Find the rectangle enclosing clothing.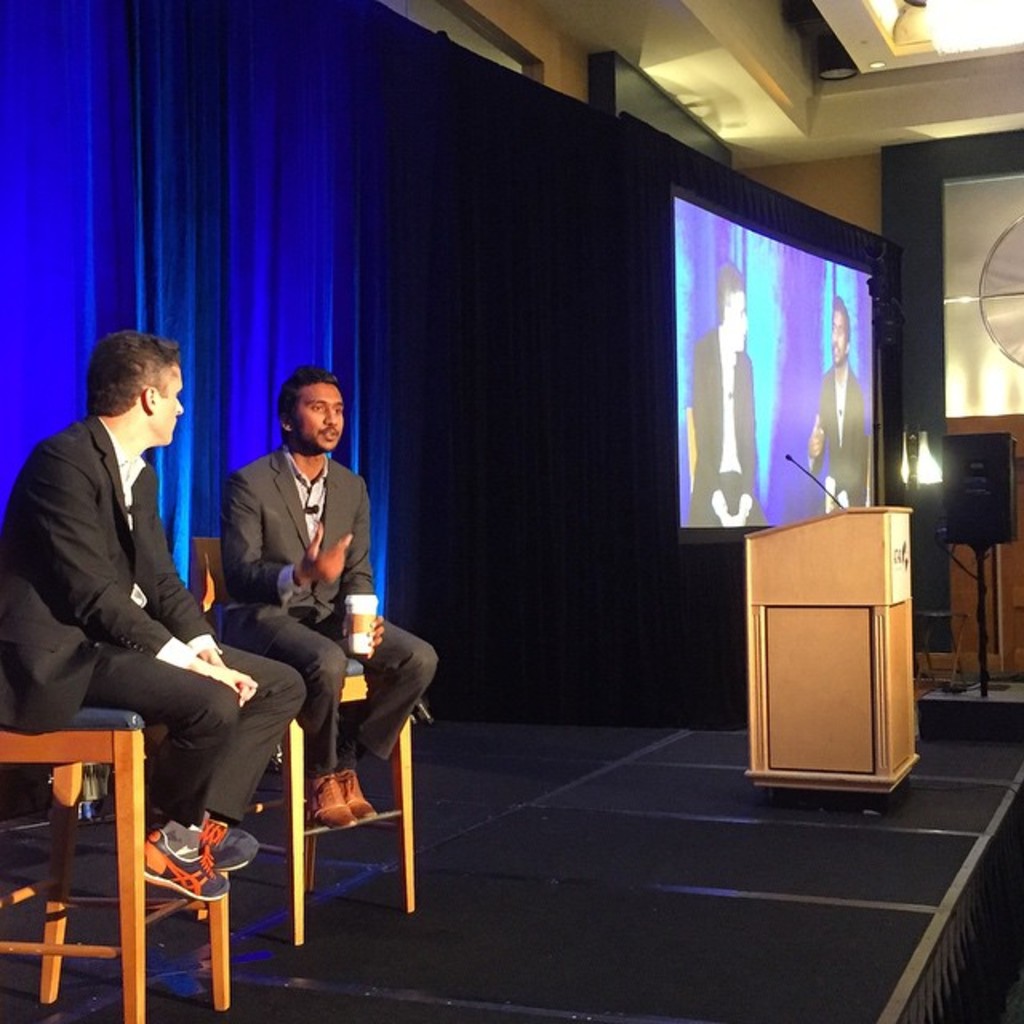
[802, 360, 867, 512].
